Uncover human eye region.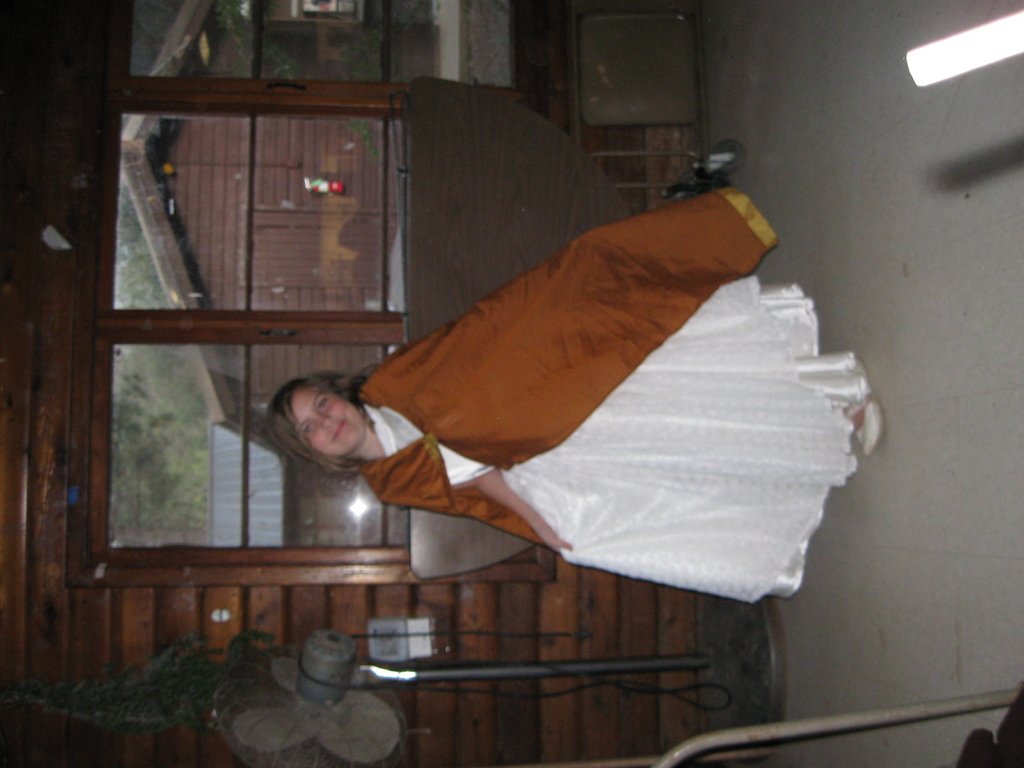
Uncovered: locate(303, 419, 315, 438).
